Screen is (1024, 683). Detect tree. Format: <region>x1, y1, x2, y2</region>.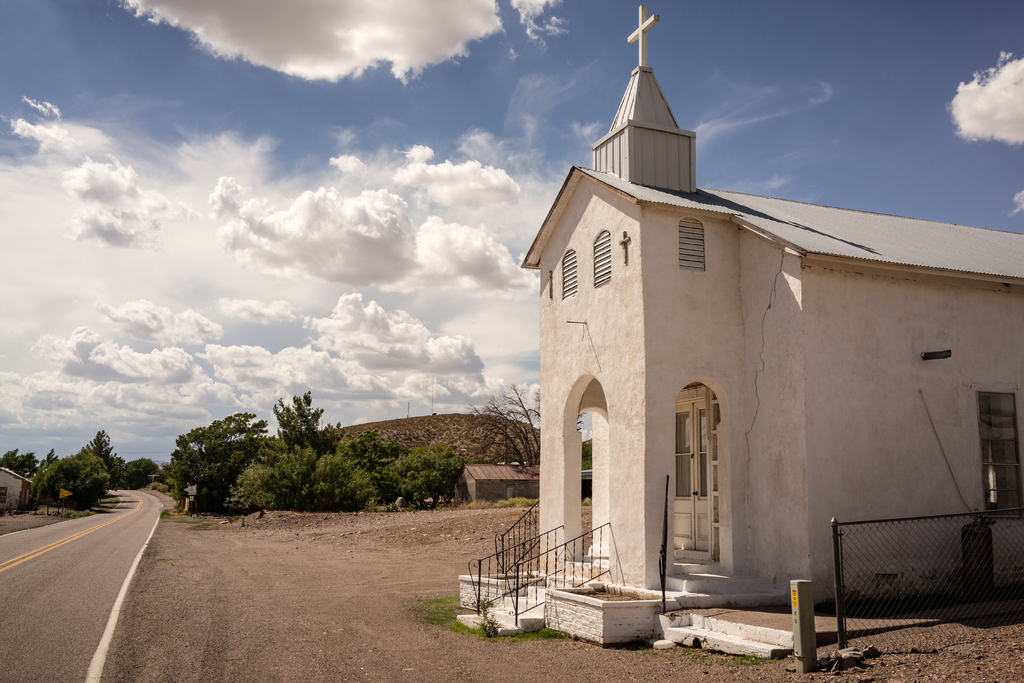
<region>126, 458, 163, 489</region>.
